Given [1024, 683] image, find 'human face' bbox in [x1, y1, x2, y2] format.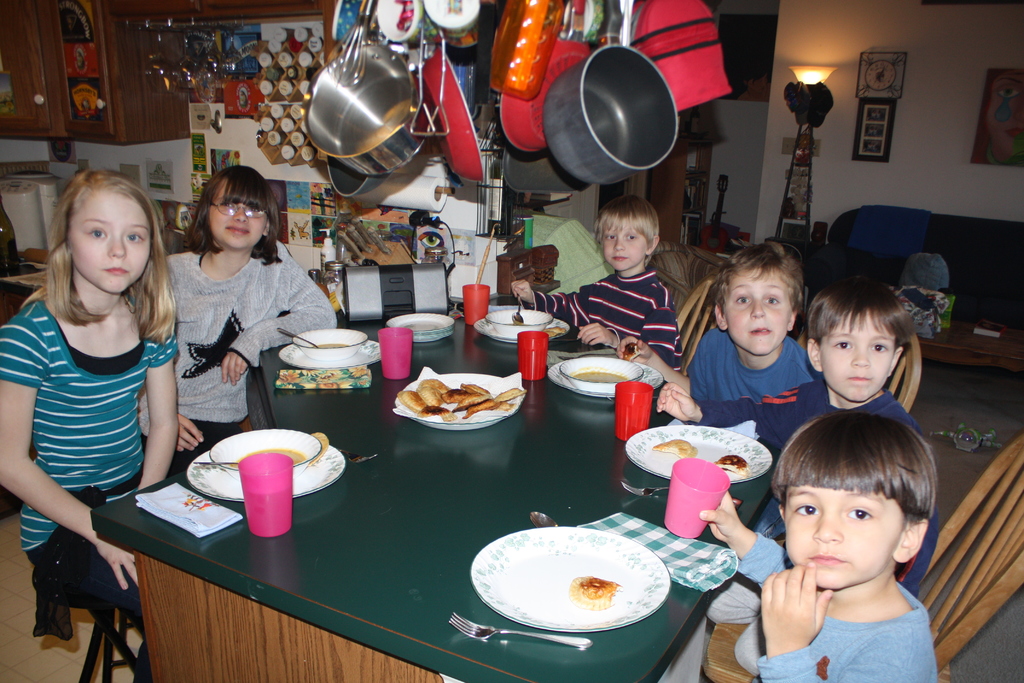
[823, 310, 897, 399].
